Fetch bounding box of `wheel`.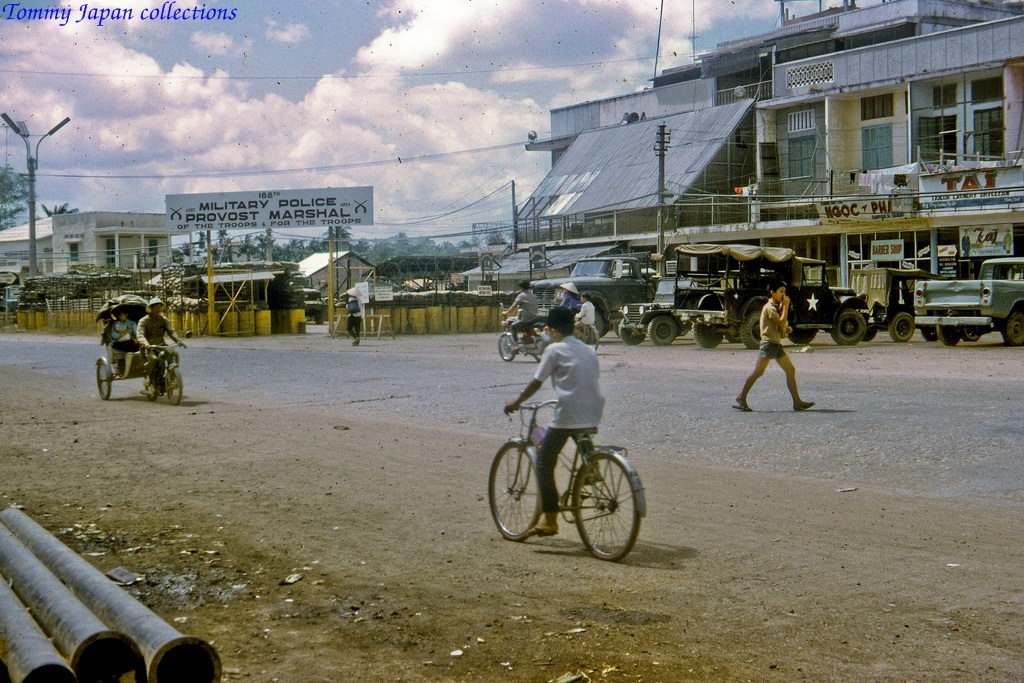
Bbox: [left=96, top=357, right=116, bottom=403].
